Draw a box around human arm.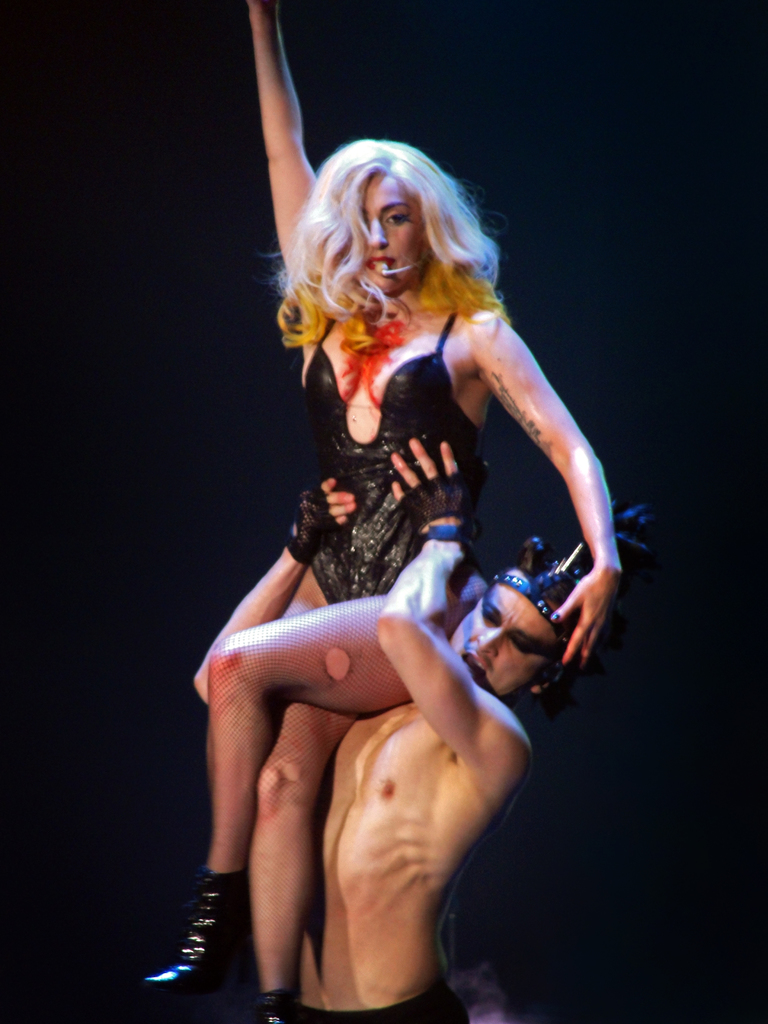
(191, 471, 362, 702).
